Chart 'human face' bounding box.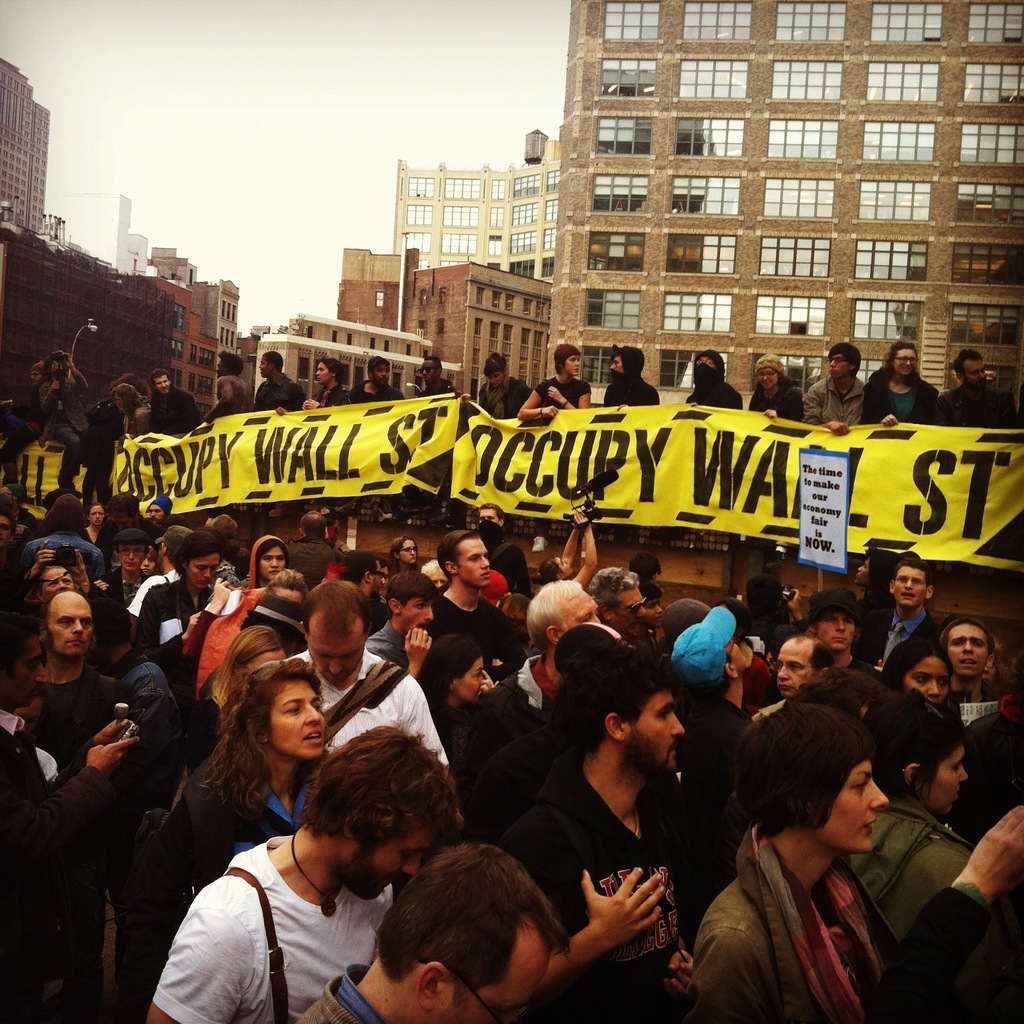
Charted: box=[554, 559, 577, 578].
